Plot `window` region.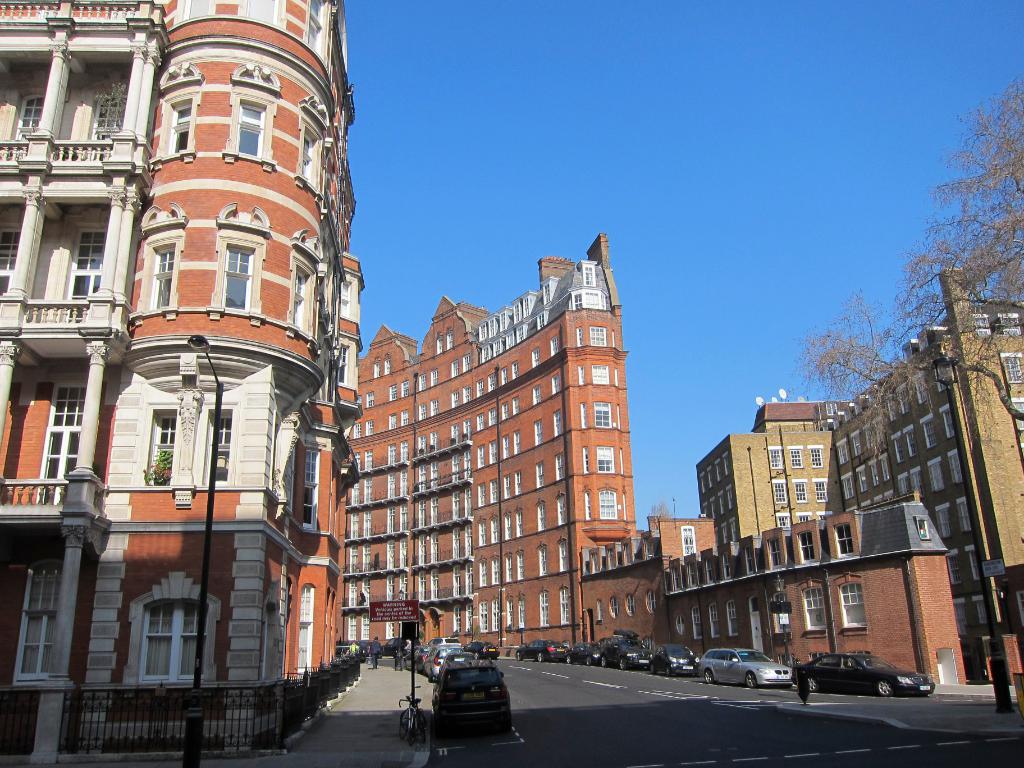
Plotted at bbox=(492, 338, 501, 355).
